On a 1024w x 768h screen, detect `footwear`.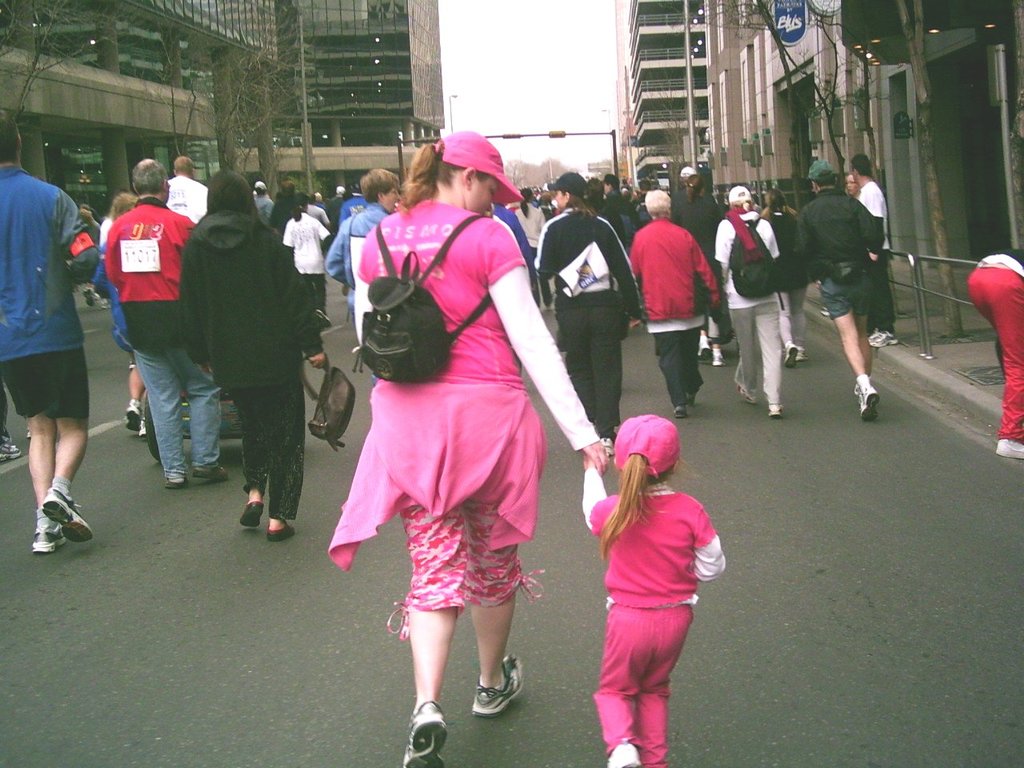
738:386:758:406.
